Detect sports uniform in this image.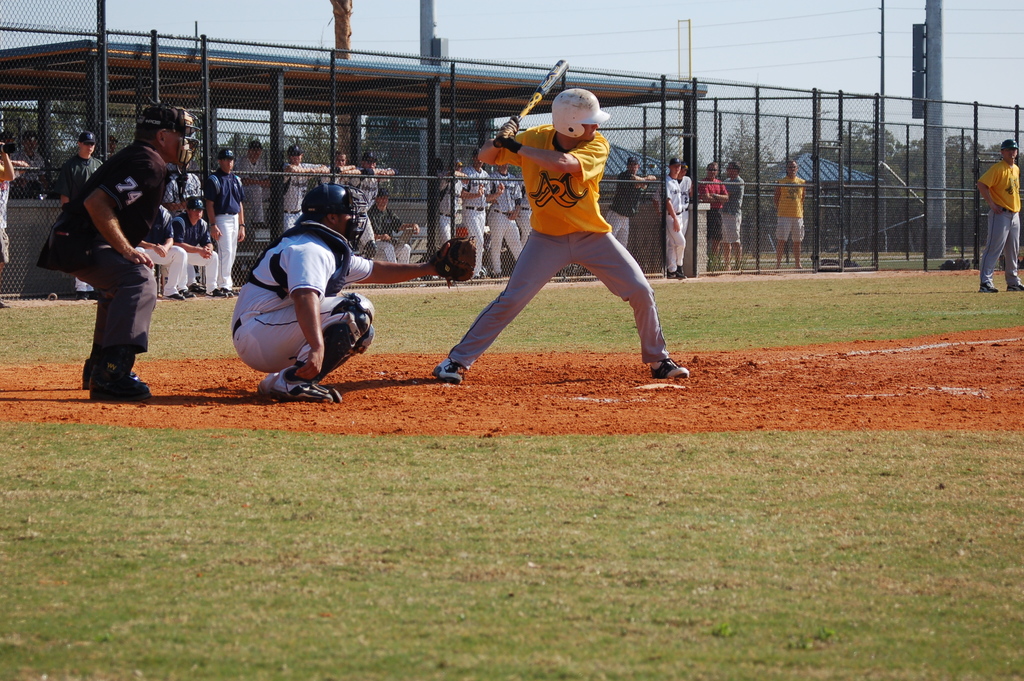
Detection: x1=176 y1=192 x2=217 y2=293.
